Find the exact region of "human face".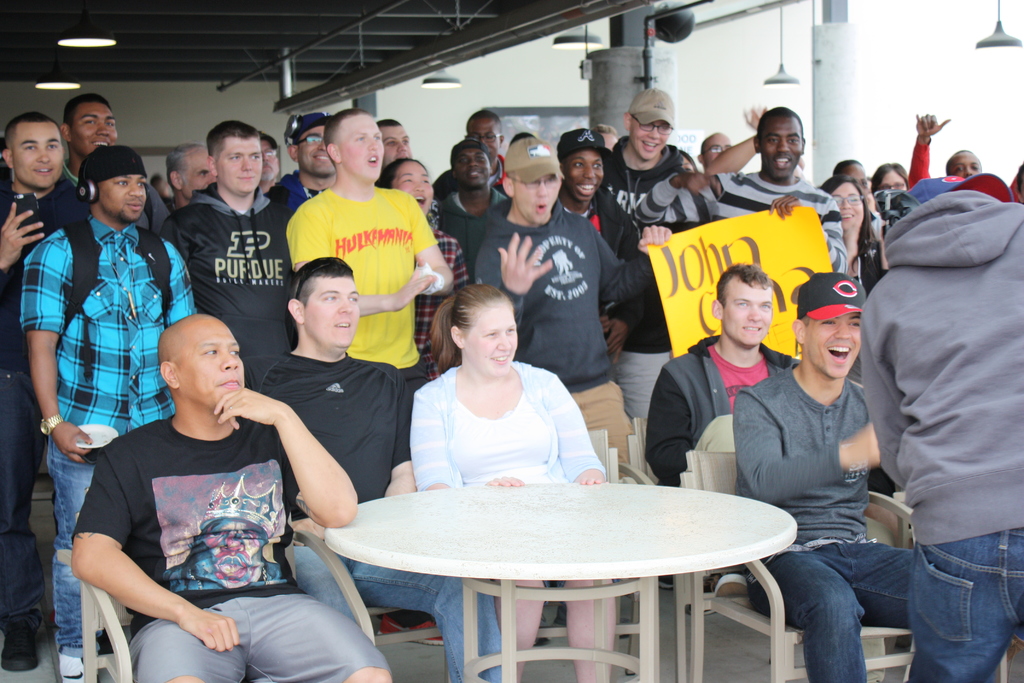
Exact region: [x1=465, y1=302, x2=516, y2=378].
